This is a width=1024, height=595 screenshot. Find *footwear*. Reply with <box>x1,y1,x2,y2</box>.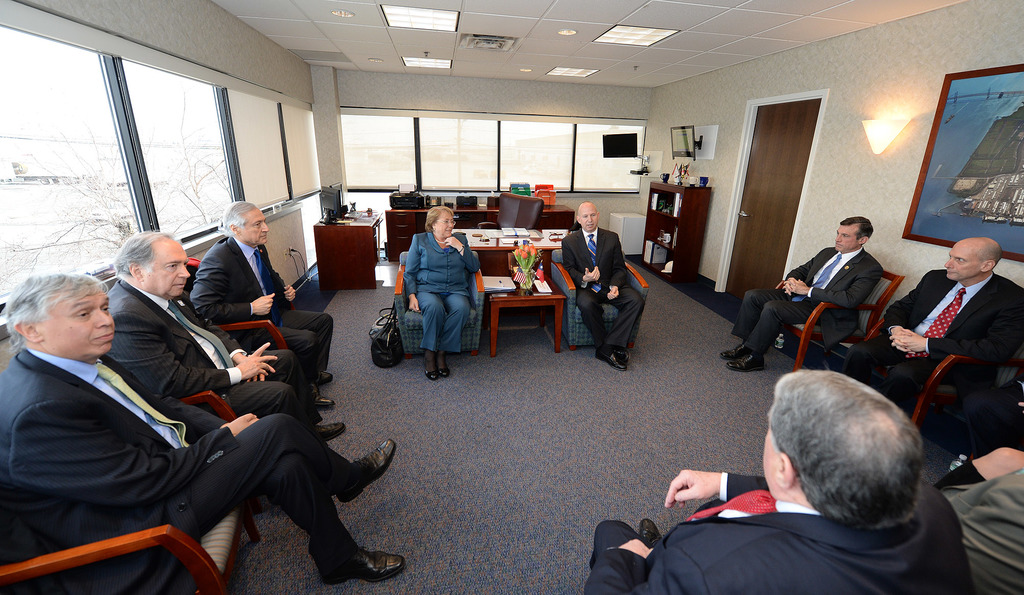
<box>596,350,627,375</box>.
